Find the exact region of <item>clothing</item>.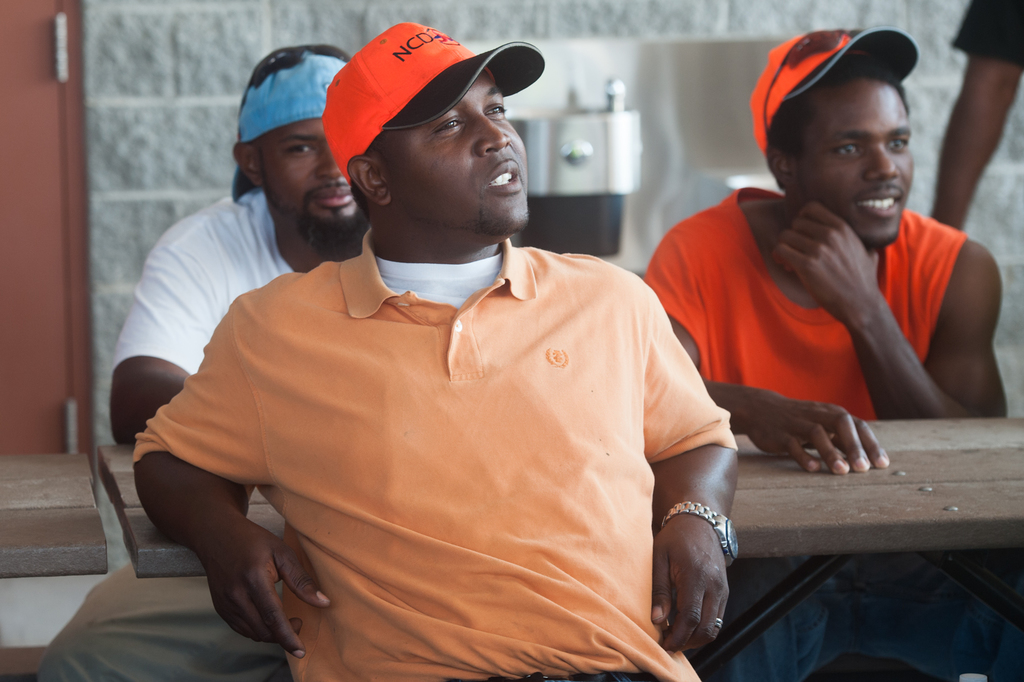
Exact region: bbox=(182, 235, 723, 650).
